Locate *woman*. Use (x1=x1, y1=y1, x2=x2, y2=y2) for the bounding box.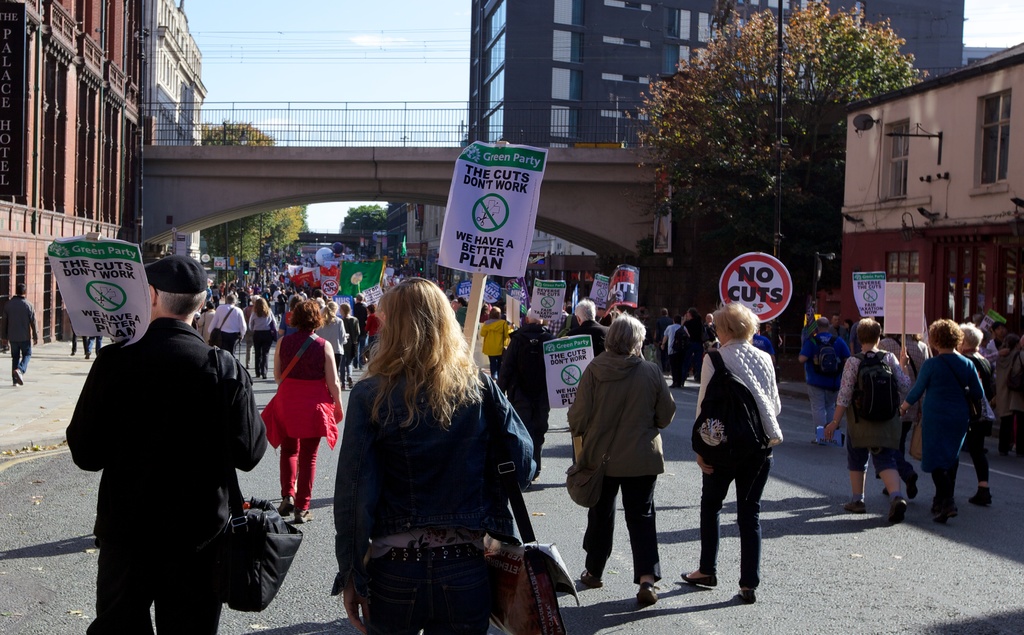
(x1=568, y1=314, x2=657, y2=602).
